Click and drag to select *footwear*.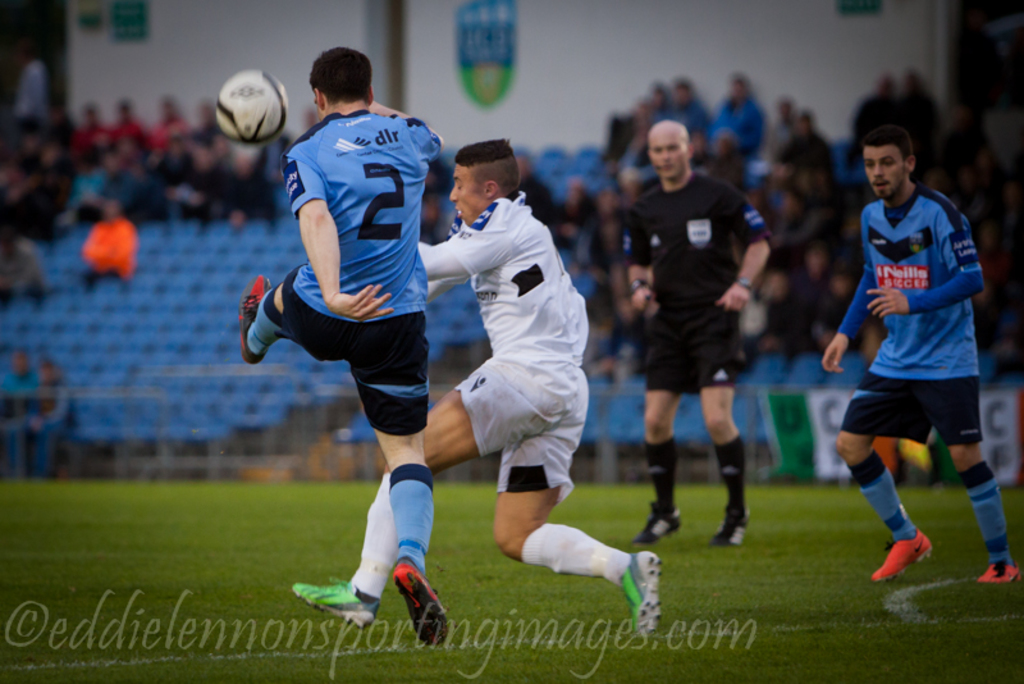
Selection: bbox(366, 571, 440, 644).
